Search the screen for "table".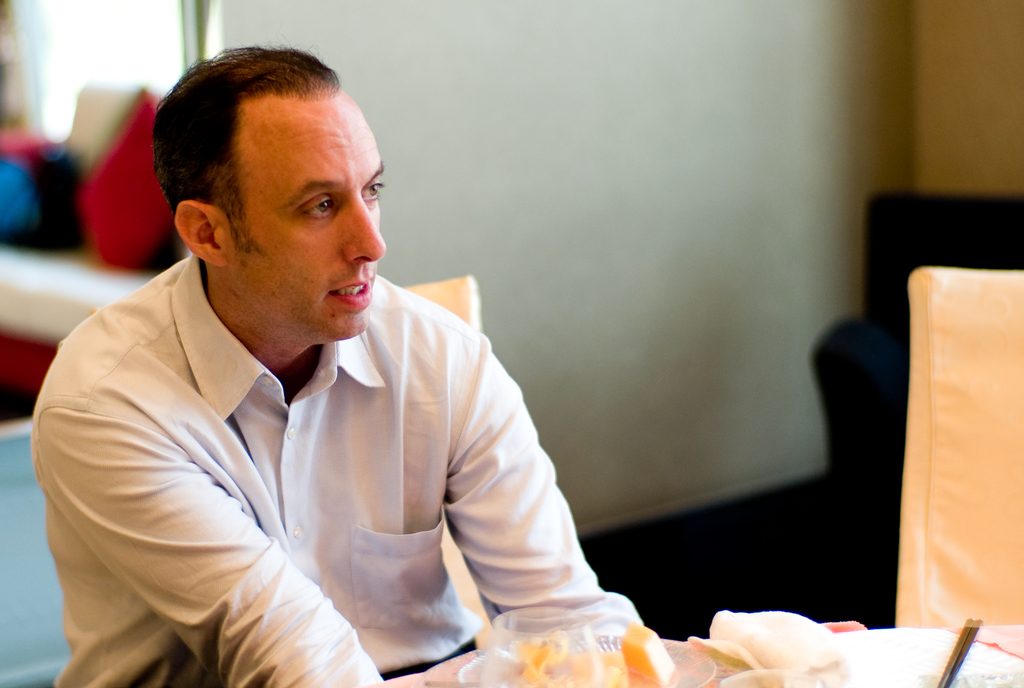
Found at (359,609,1023,687).
